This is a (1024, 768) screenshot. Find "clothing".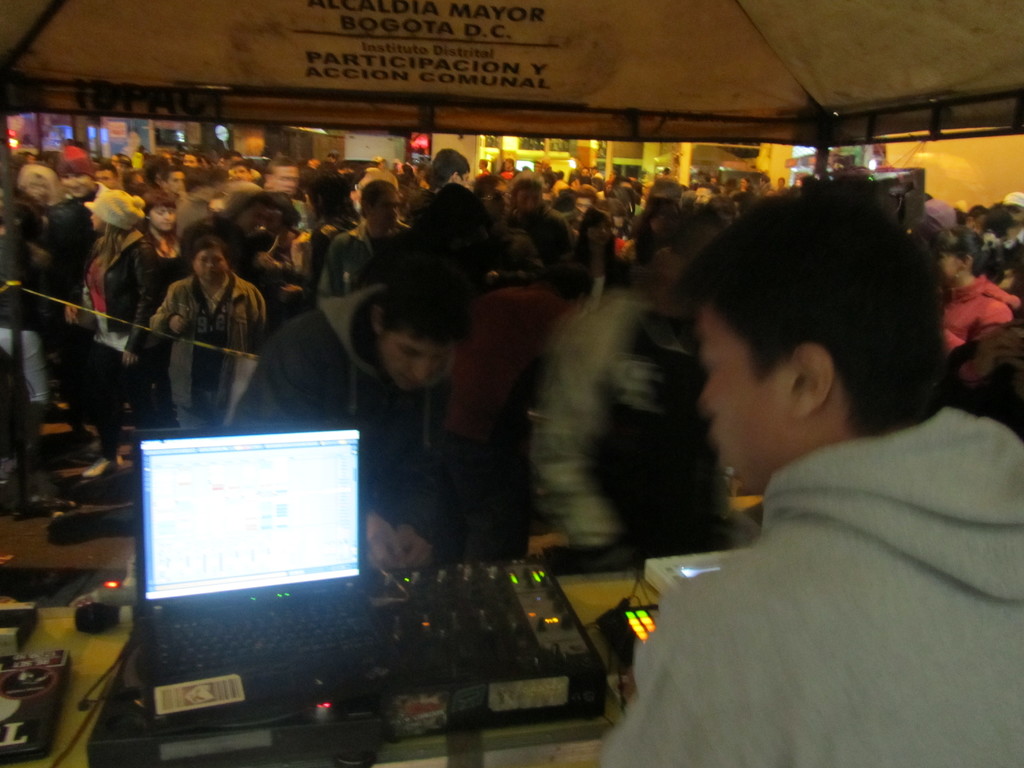
Bounding box: (x1=942, y1=282, x2=1017, y2=351).
